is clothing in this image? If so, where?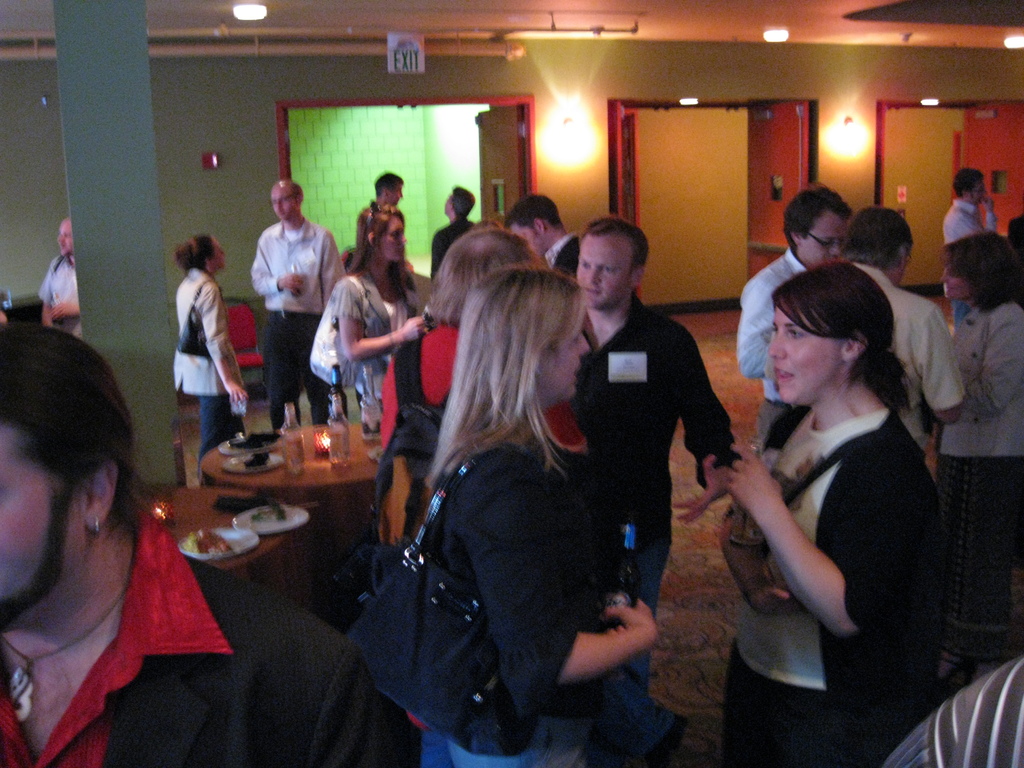
Yes, at (left=735, top=243, right=812, bottom=402).
